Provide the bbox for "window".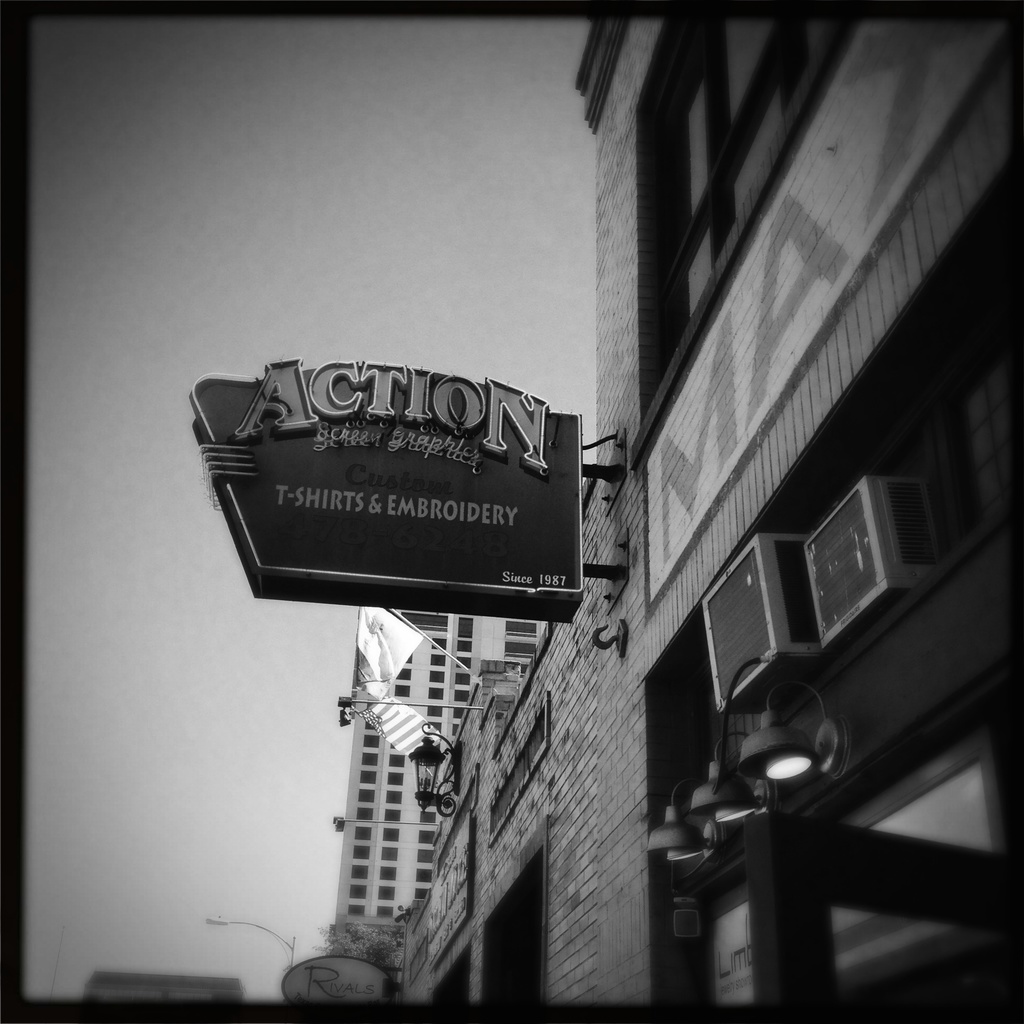
box=[431, 689, 443, 701].
